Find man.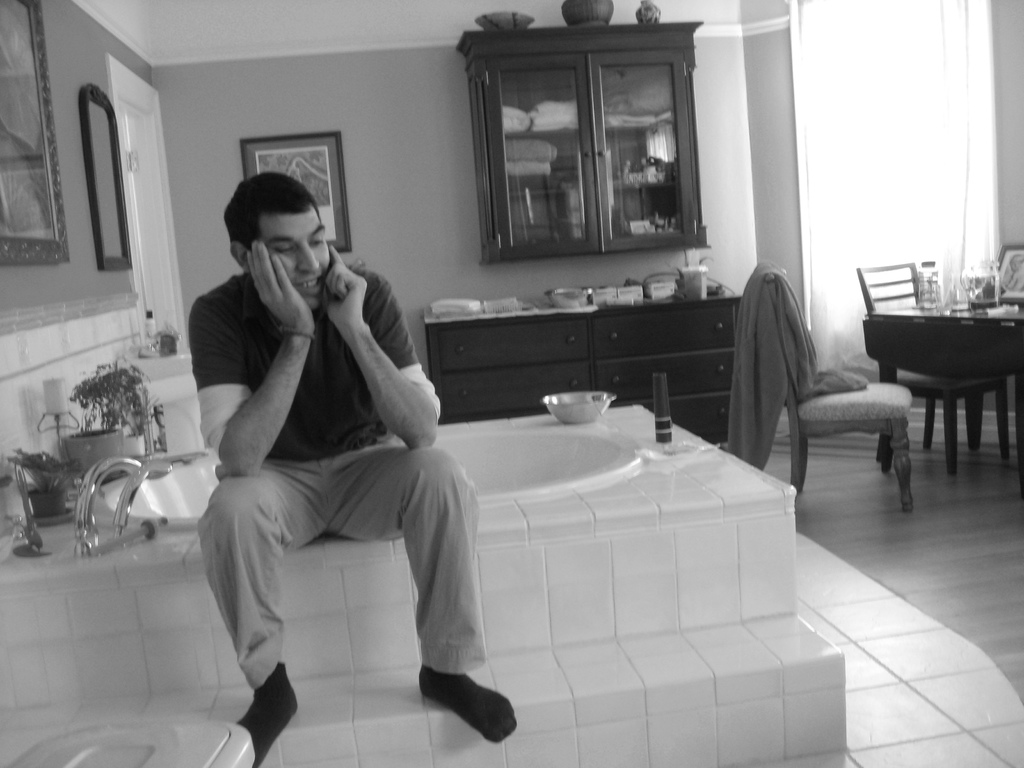
select_region(187, 168, 514, 767).
